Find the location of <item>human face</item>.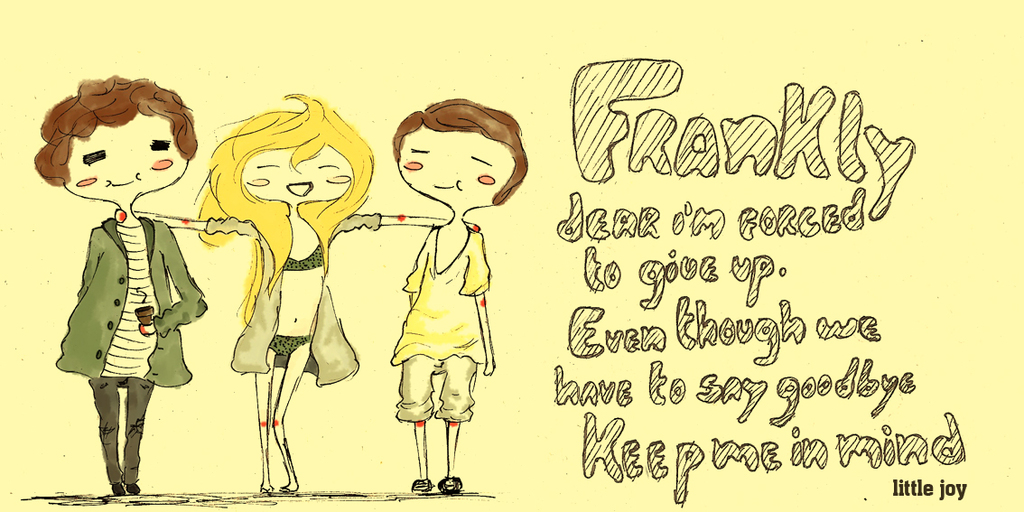
Location: {"x1": 240, "y1": 144, "x2": 352, "y2": 205}.
